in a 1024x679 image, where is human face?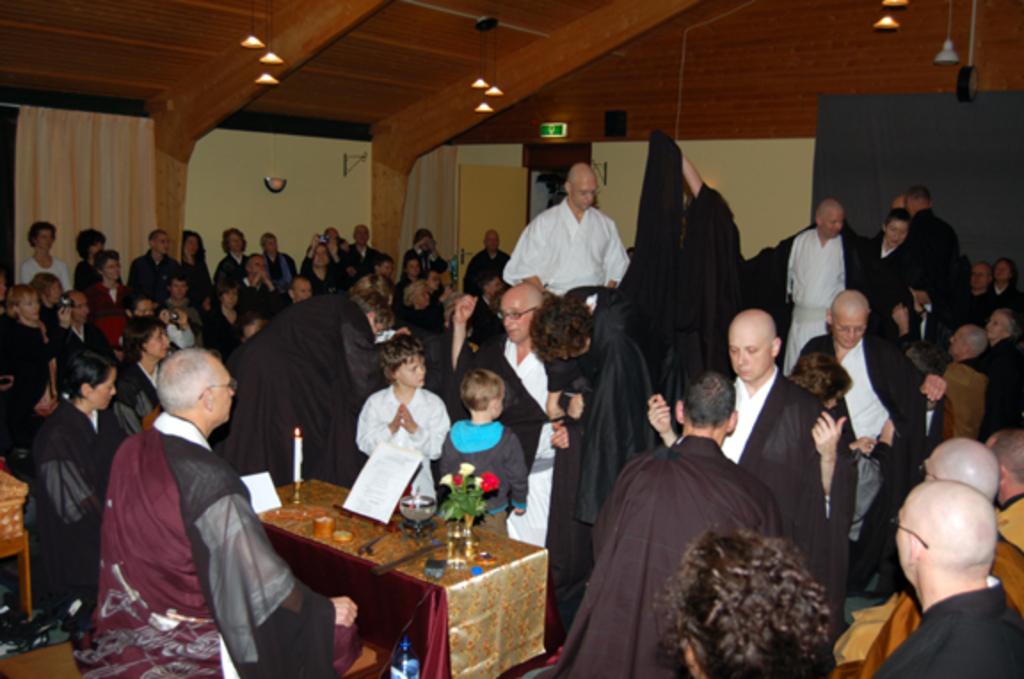
left=101, top=251, right=121, bottom=279.
